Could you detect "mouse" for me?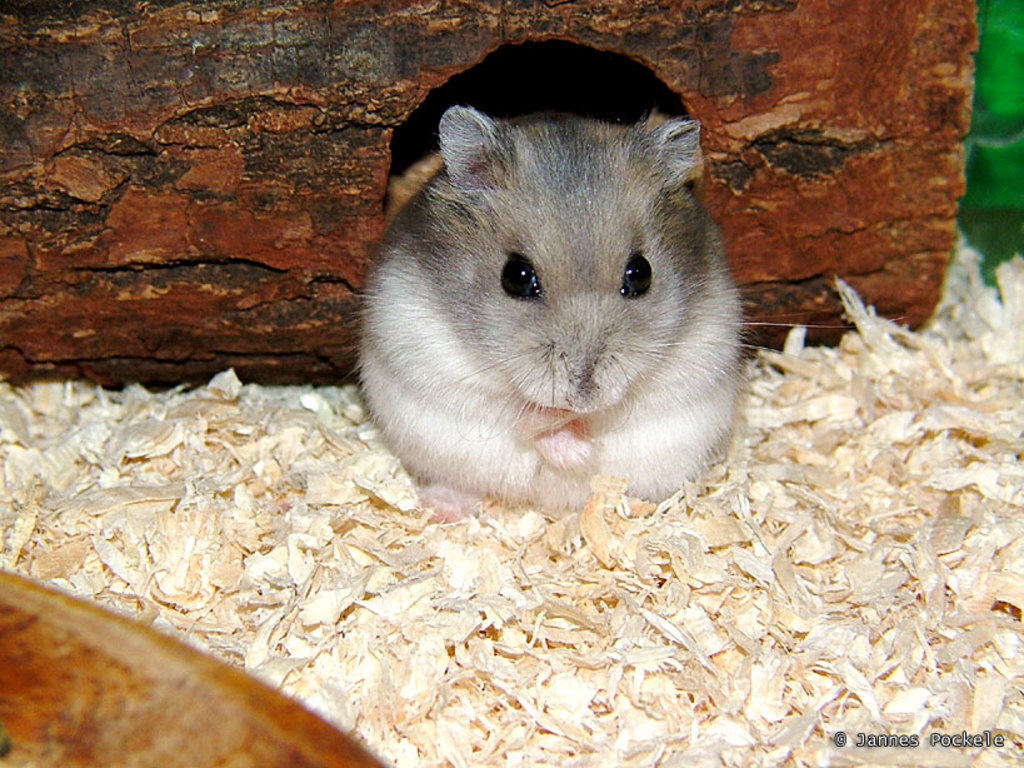
Detection result: l=345, t=103, r=851, b=524.
